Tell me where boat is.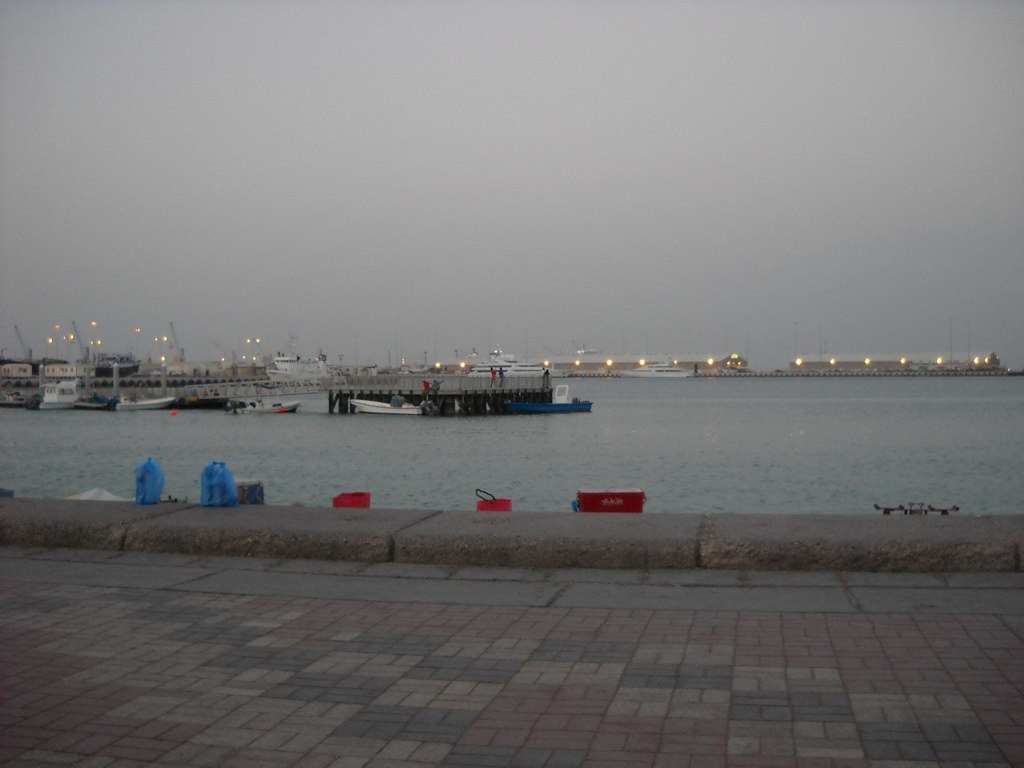
boat is at [60,384,111,417].
